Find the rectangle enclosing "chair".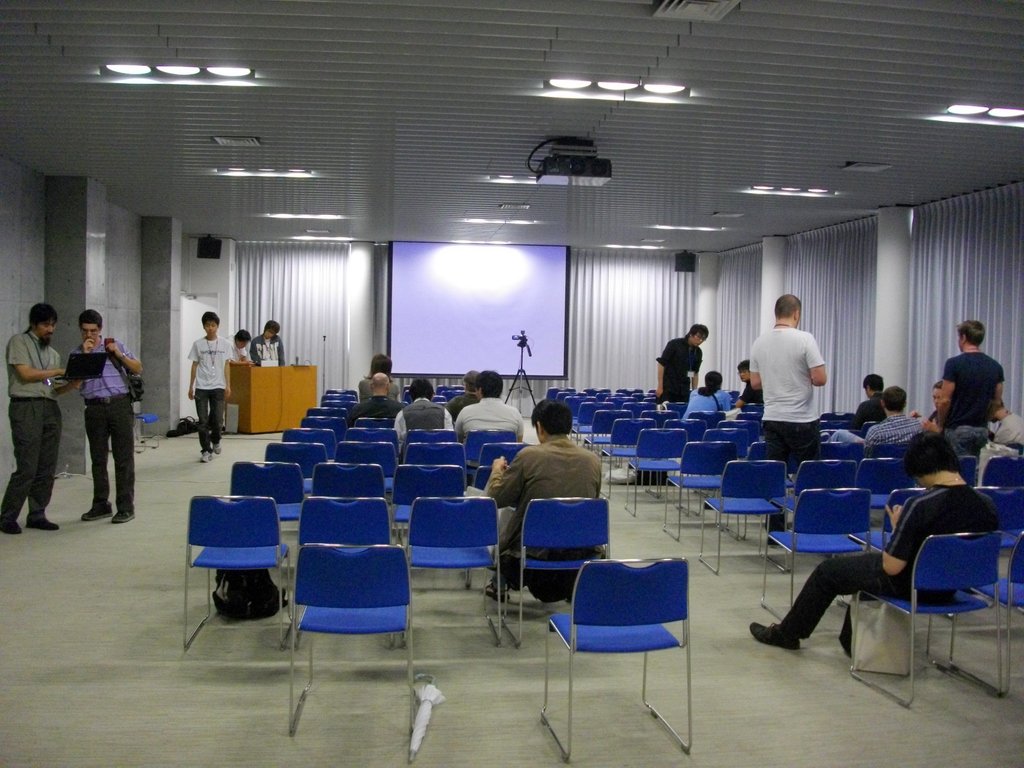
<box>856,484,938,543</box>.
